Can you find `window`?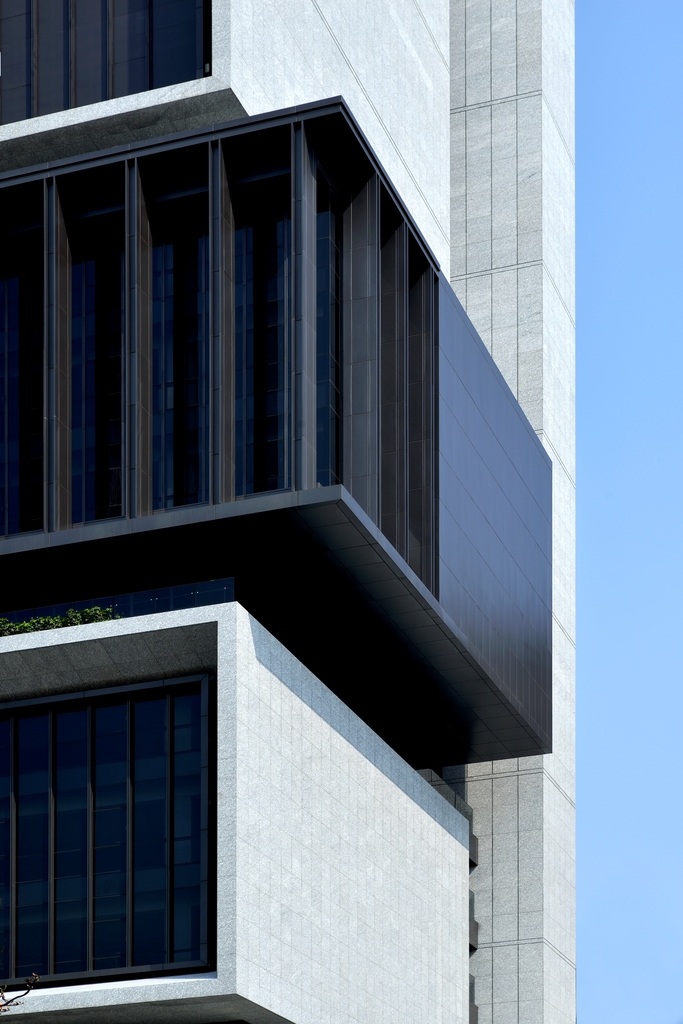
Yes, bounding box: bbox=(0, 0, 214, 125).
